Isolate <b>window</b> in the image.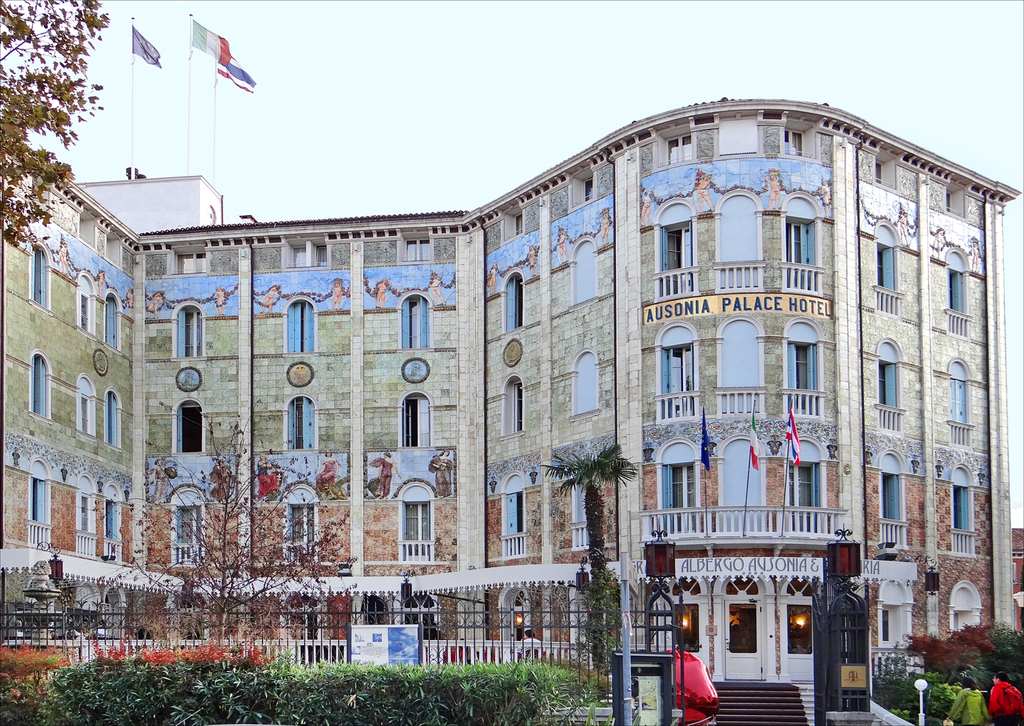
Isolated region: <bbox>567, 350, 604, 418</bbox>.
